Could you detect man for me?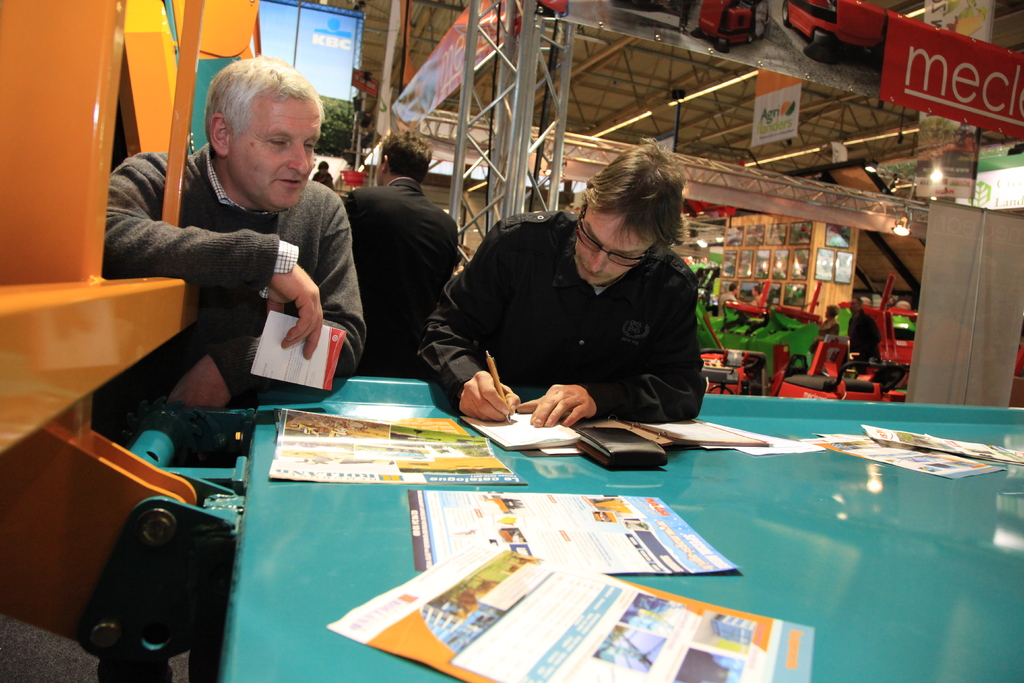
Detection result: select_region(418, 139, 709, 428).
